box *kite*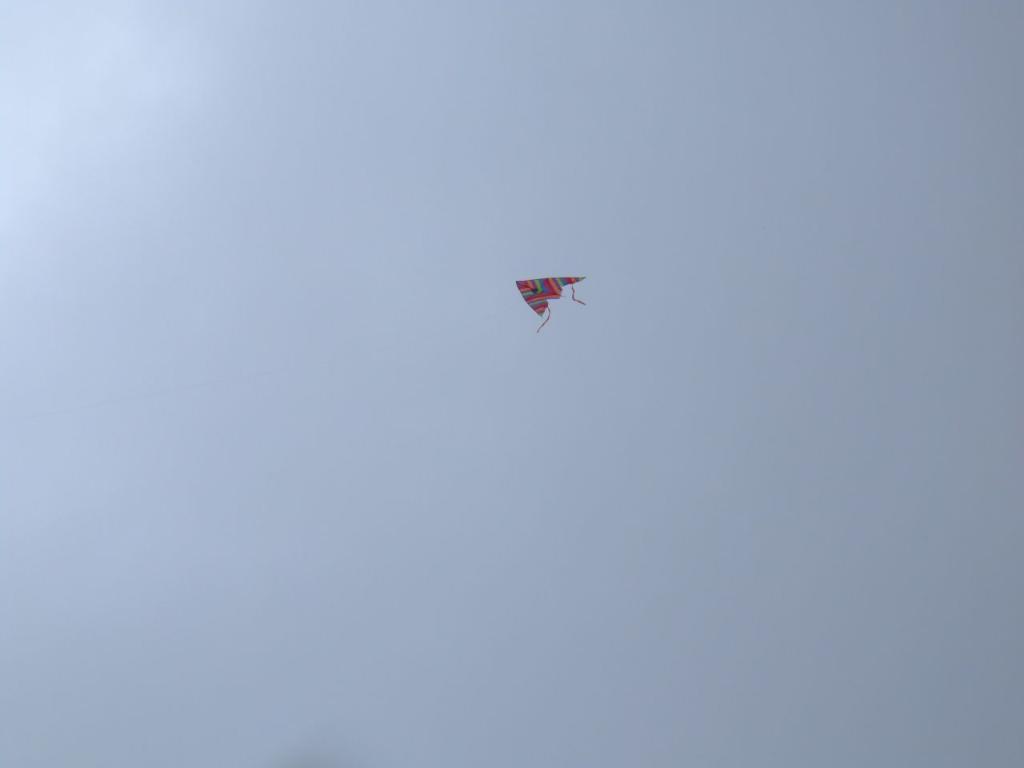
Rect(515, 275, 590, 335)
